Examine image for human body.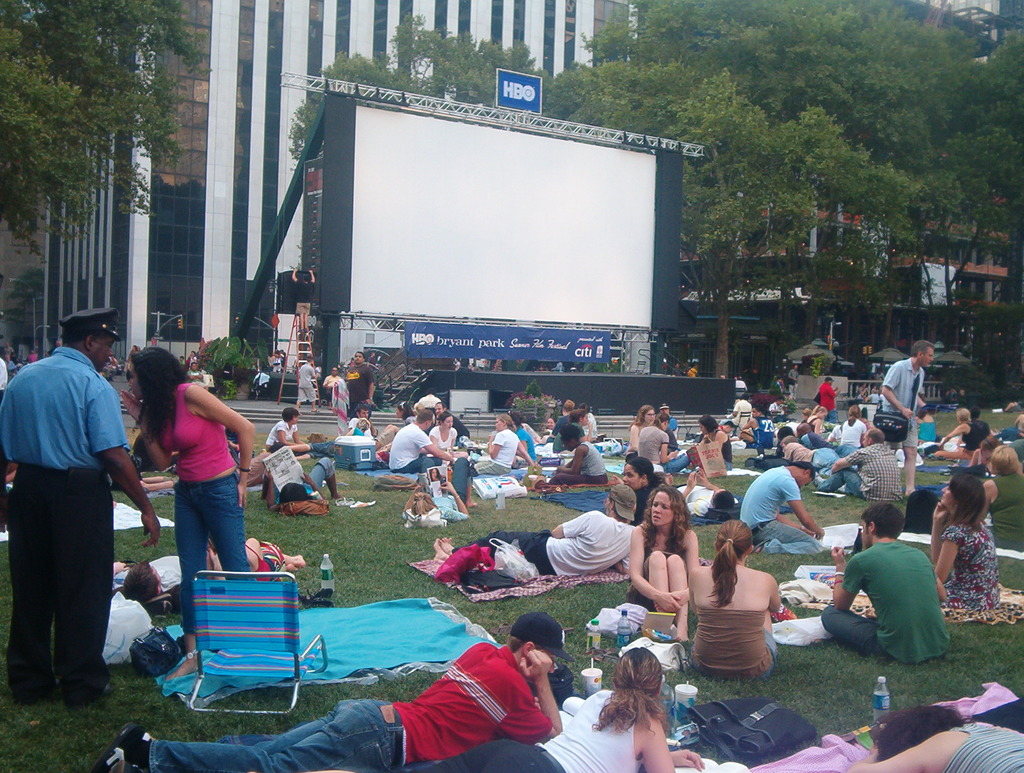
Examination result: 435 695 700 772.
